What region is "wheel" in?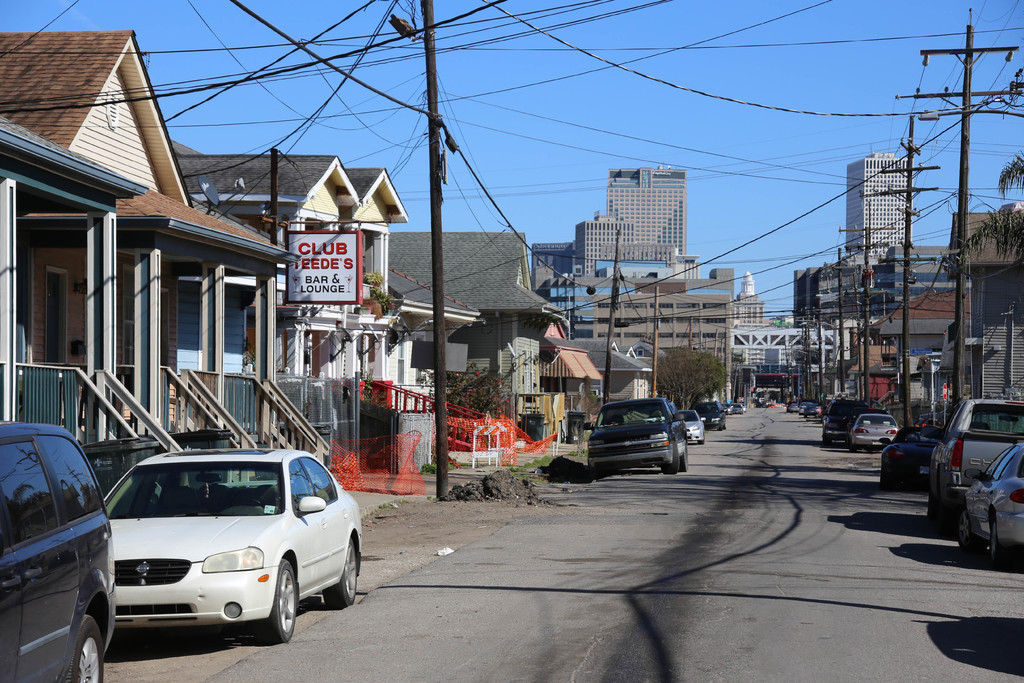
bbox=[988, 519, 1010, 562].
